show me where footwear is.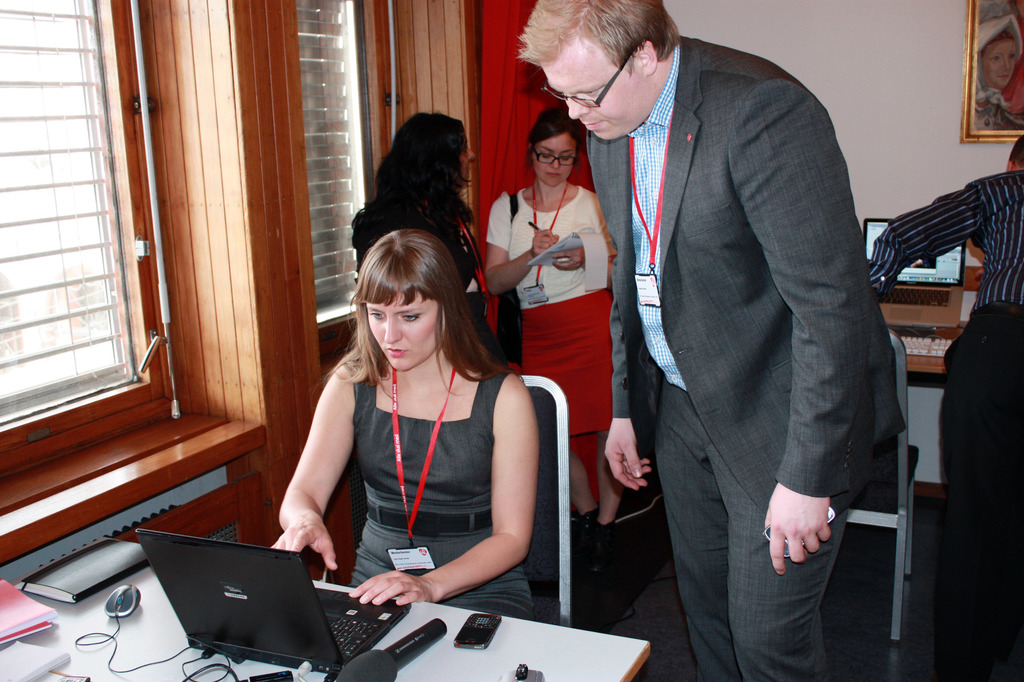
footwear is at box=[585, 522, 621, 581].
